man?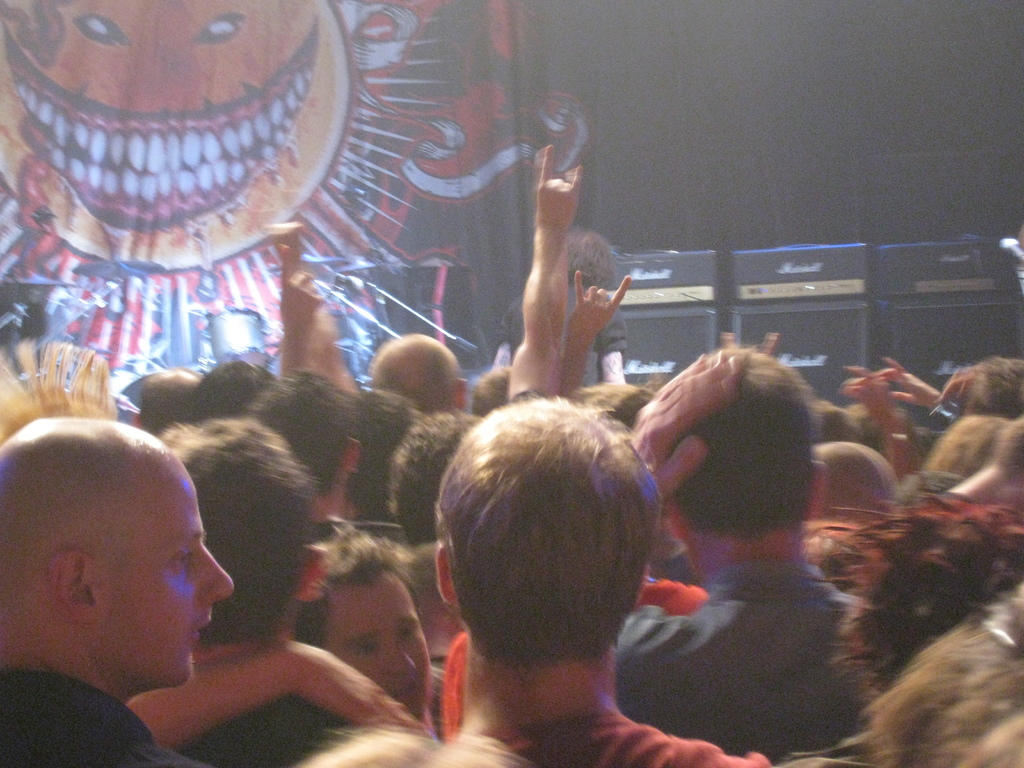
pyautogui.locateOnScreen(633, 347, 868, 762)
